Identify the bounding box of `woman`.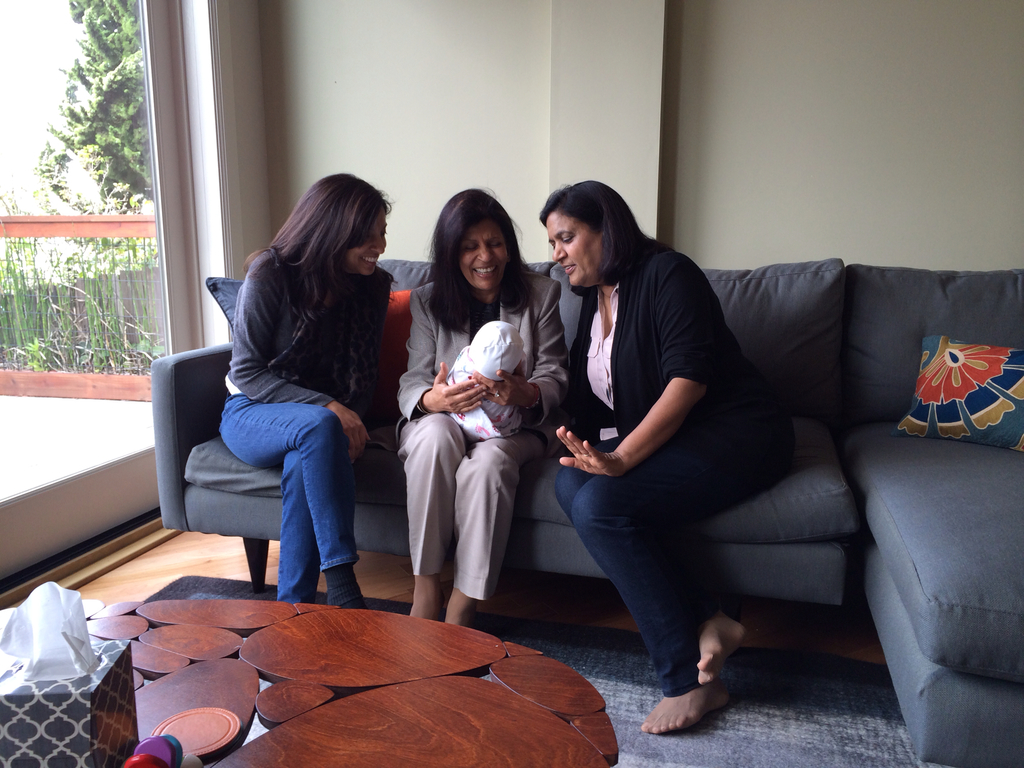
bbox=(404, 179, 560, 669).
